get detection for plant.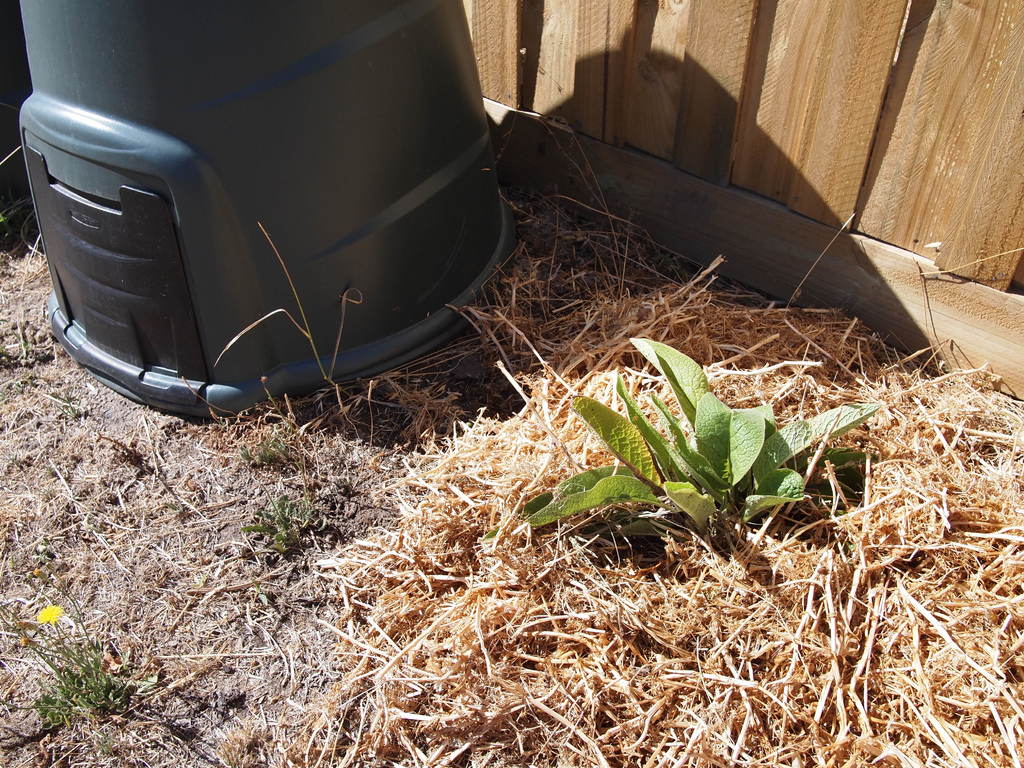
Detection: <region>196, 388, 325, 484</region>.
